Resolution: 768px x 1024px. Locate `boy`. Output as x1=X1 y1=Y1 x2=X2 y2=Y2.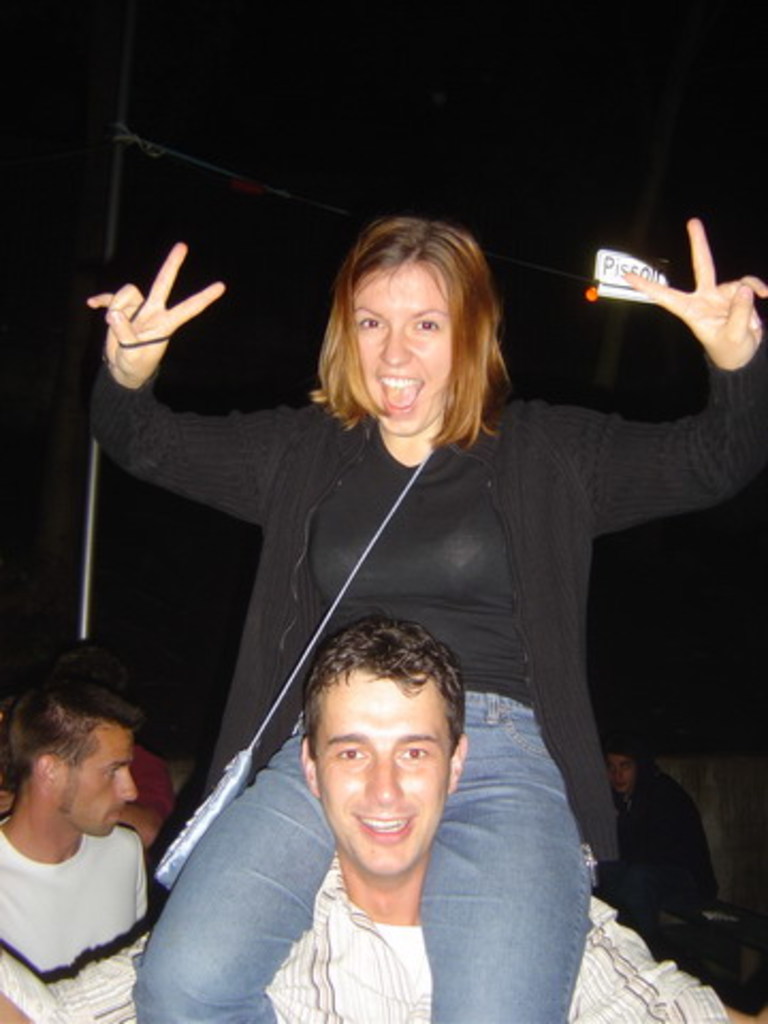
x1=0 y1=621 x2=194 y2=1007.
